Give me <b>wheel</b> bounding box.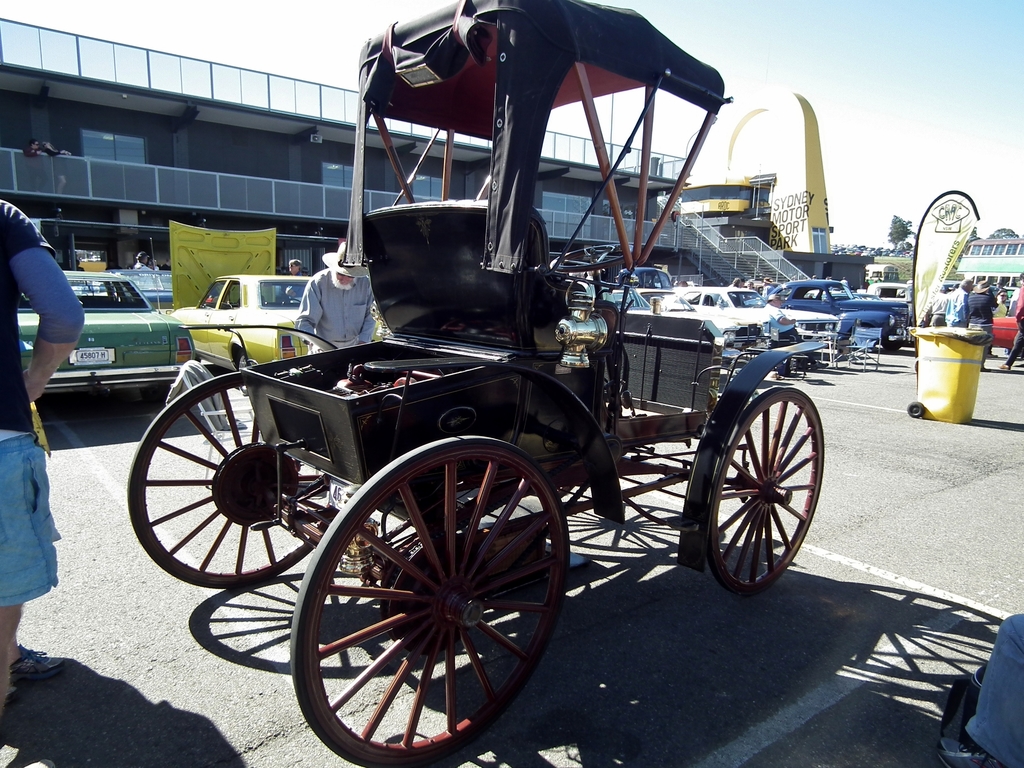
<region>911, 402, 923, 418</region>.
